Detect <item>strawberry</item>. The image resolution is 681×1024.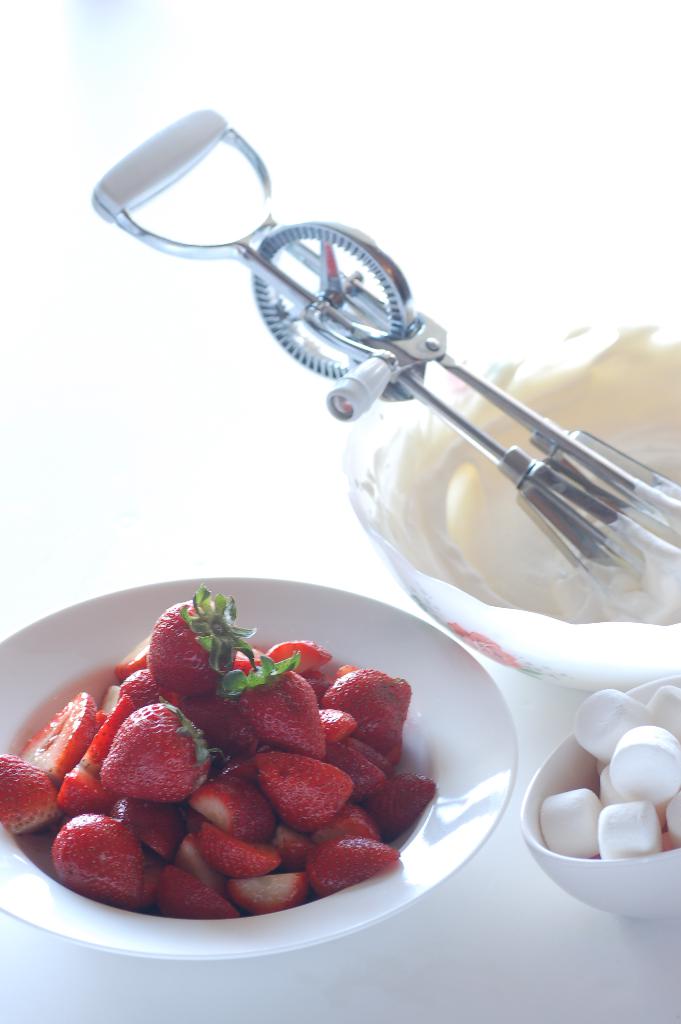
select_region(255, 626, 347, 680).
